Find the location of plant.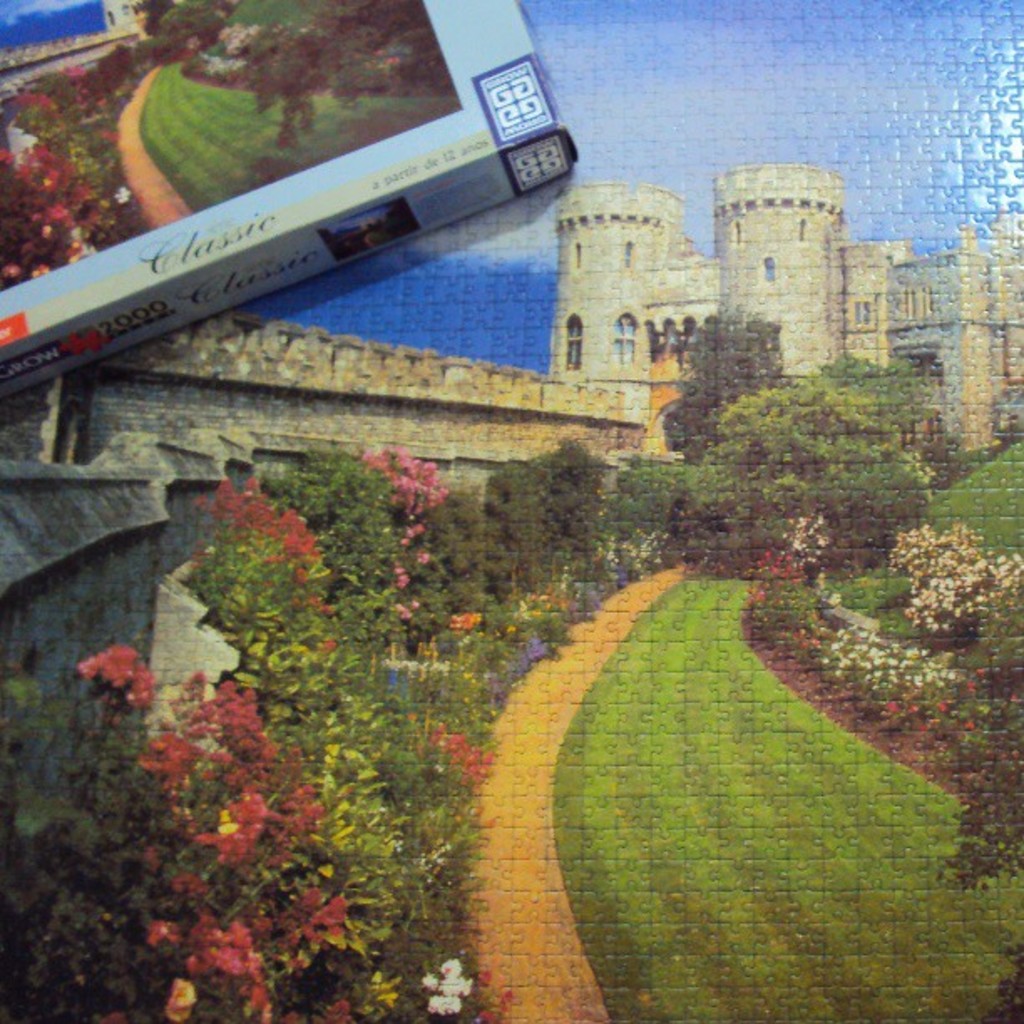
Location: 224:0:338:35.
